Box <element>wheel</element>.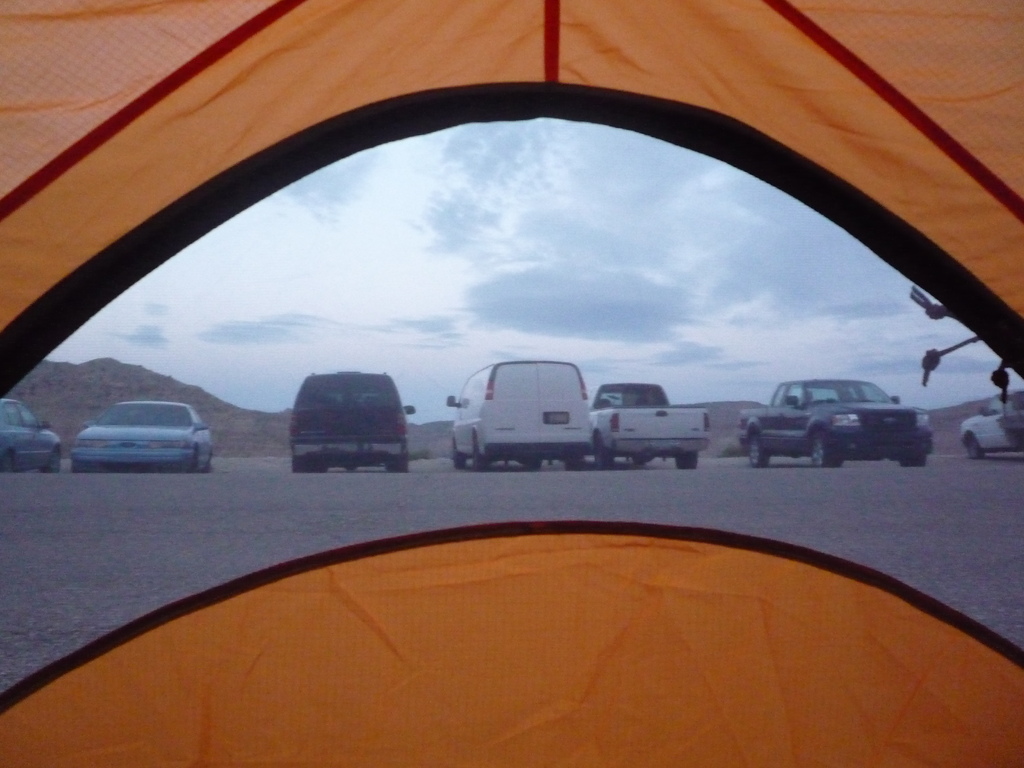
{"x1": 564, "y1": 449, "x2": 579, "y2": 474}.
